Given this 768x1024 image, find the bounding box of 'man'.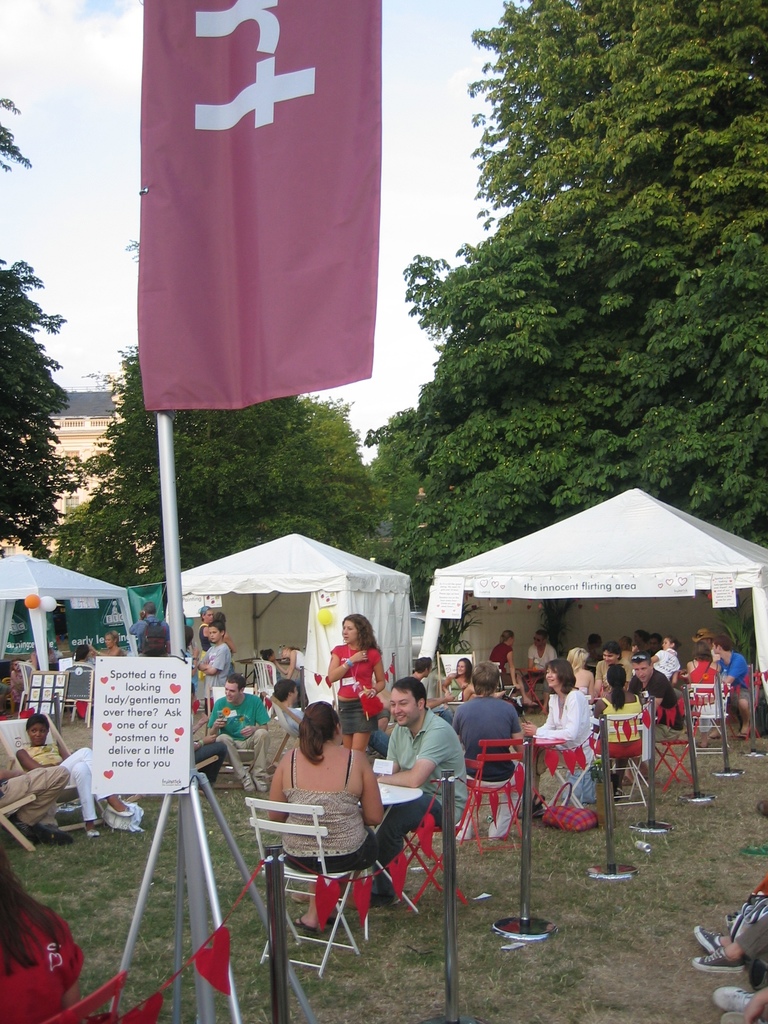
crop(362, 678, 468, 906).
